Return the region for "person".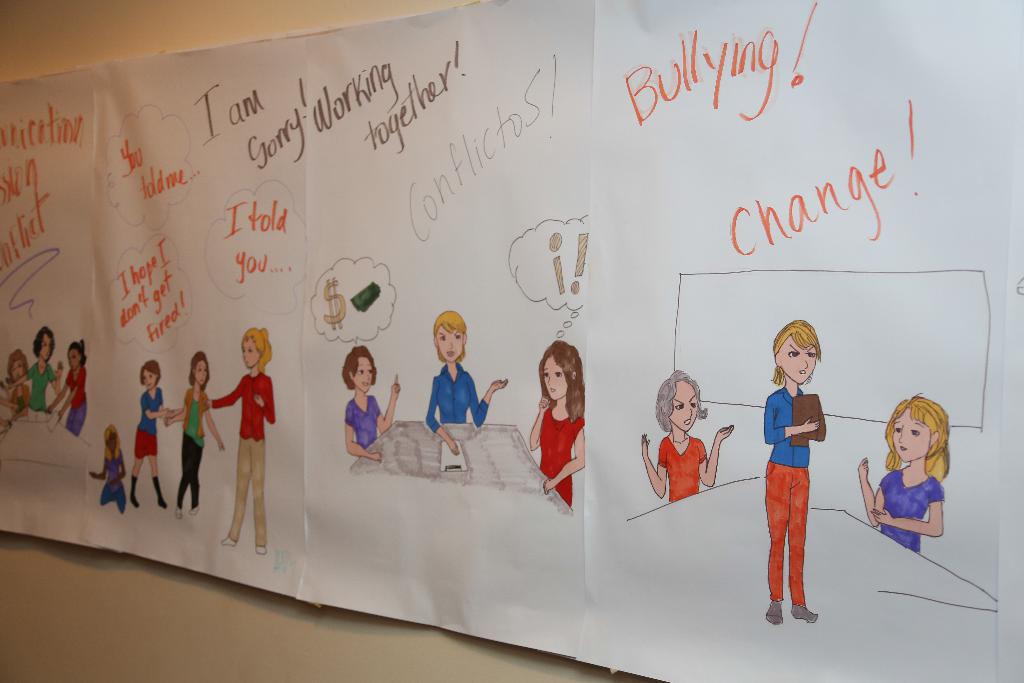
l=208, t=327, r=276, b=553.
